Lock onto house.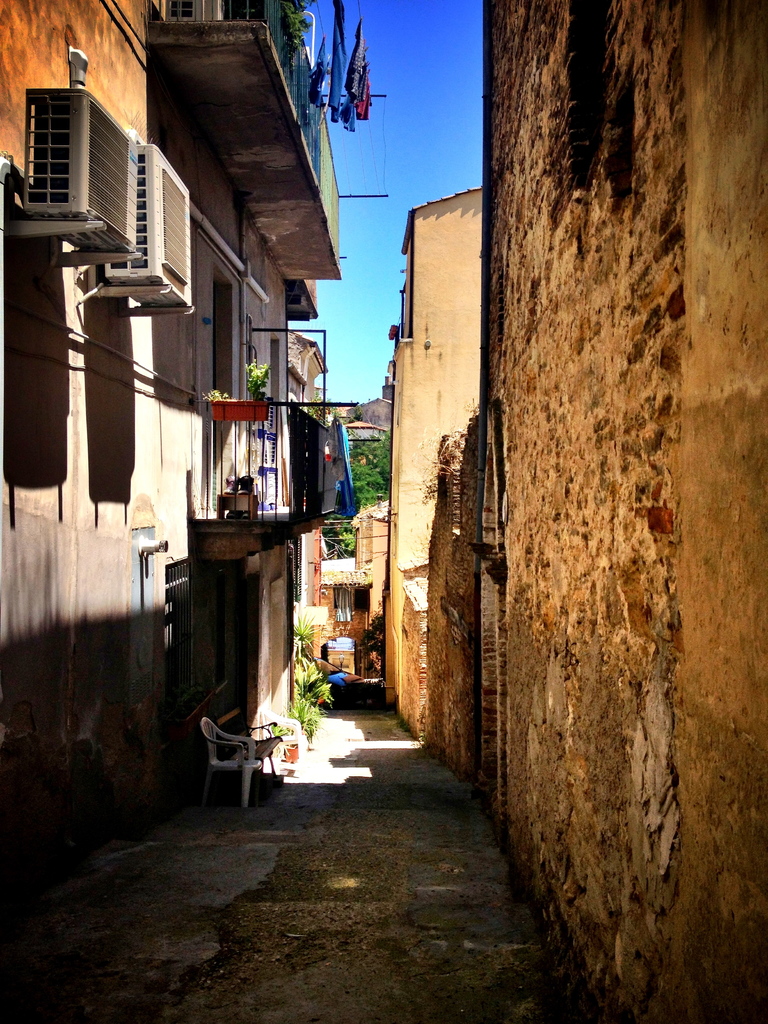
Locked: 355:496:403:680.
